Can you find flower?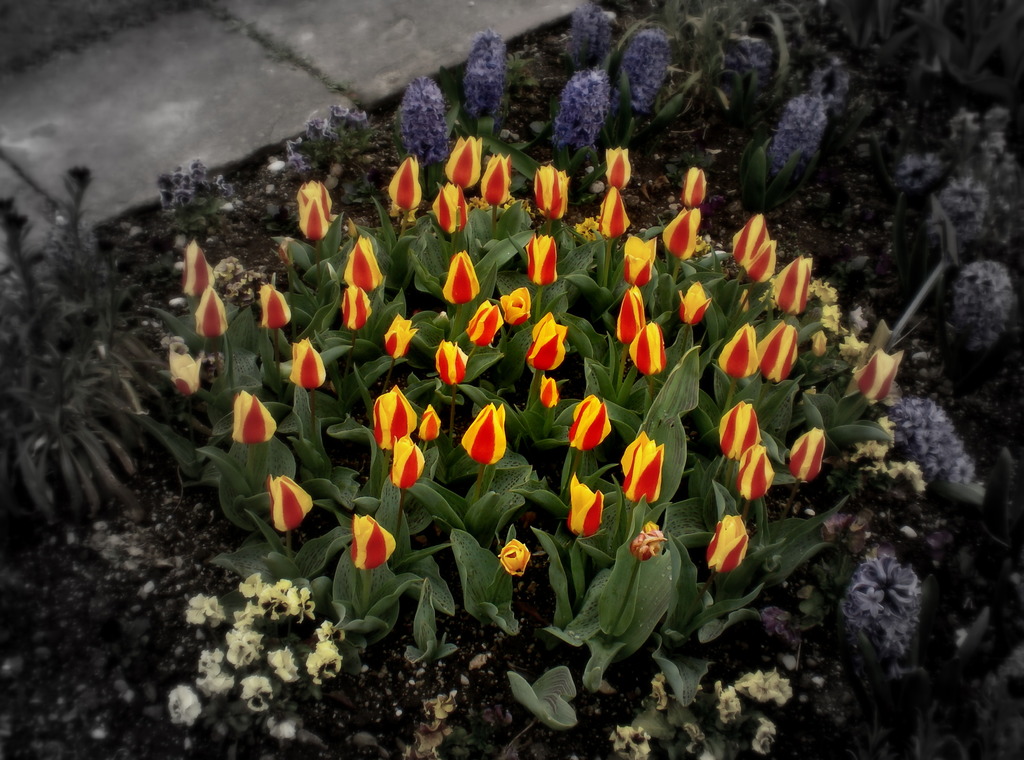
Yes, bounding box: {"x1": 661, "y1": 205, "x2": 703, "y2": 261}.
